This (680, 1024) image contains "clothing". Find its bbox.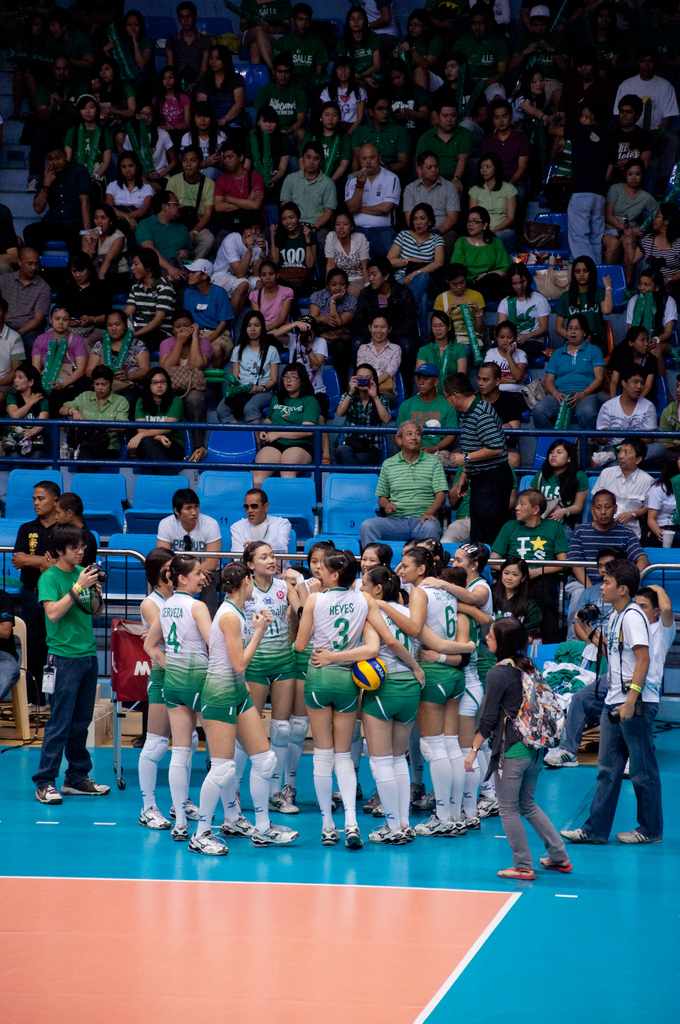
pyautogui.locateOnScreen(553, 342, 612, 405).
